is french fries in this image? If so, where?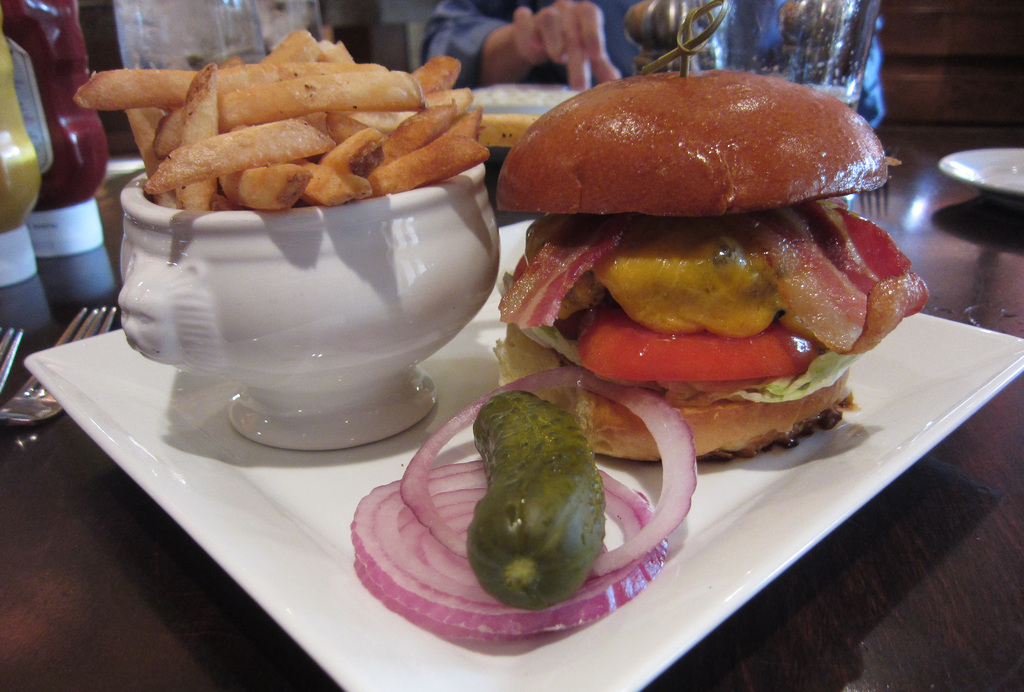
Yes, at [365,113,489,188].
